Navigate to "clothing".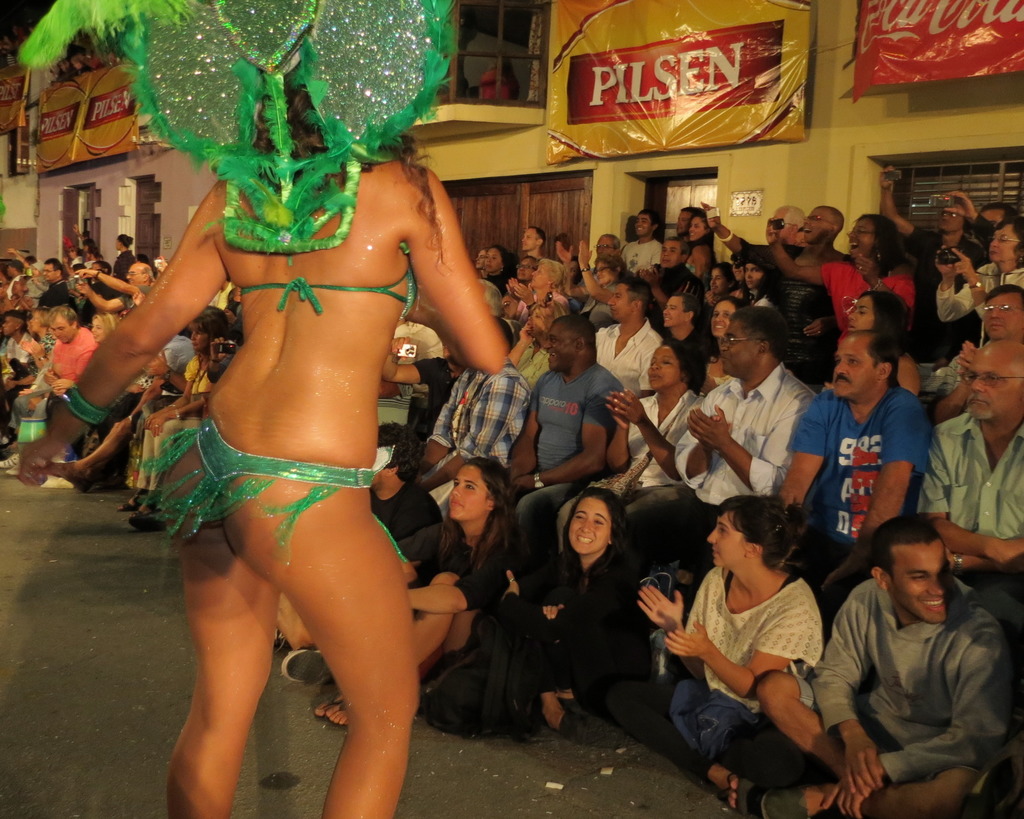
Navigation target: 488 271 512 298.
